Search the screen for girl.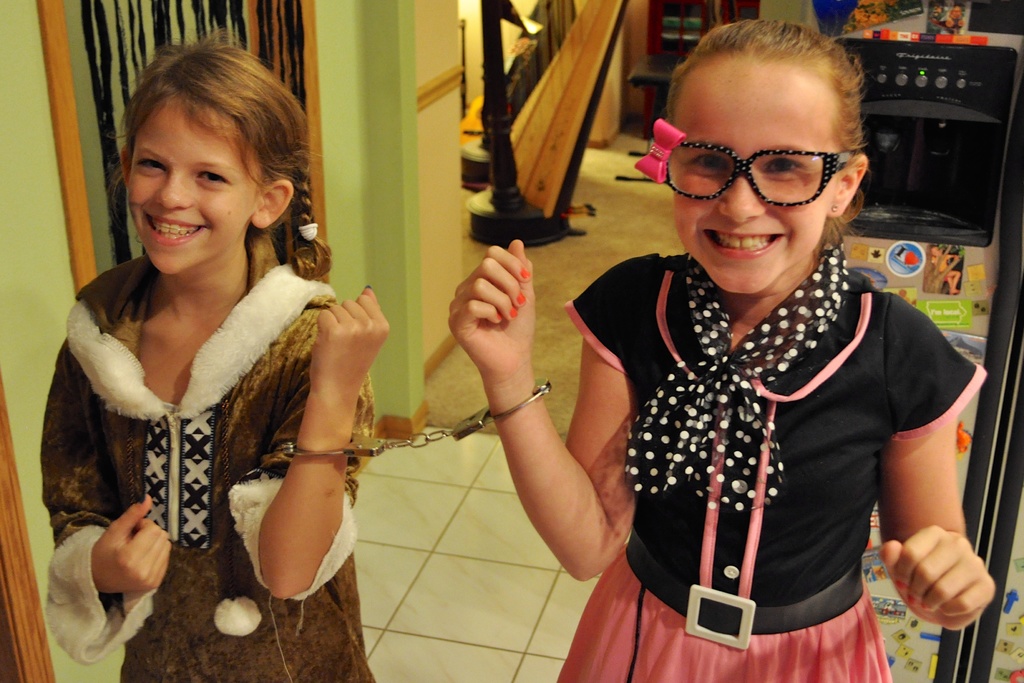
Found at pyautogui.locateOnScreen(45, 29, 393, 682).
